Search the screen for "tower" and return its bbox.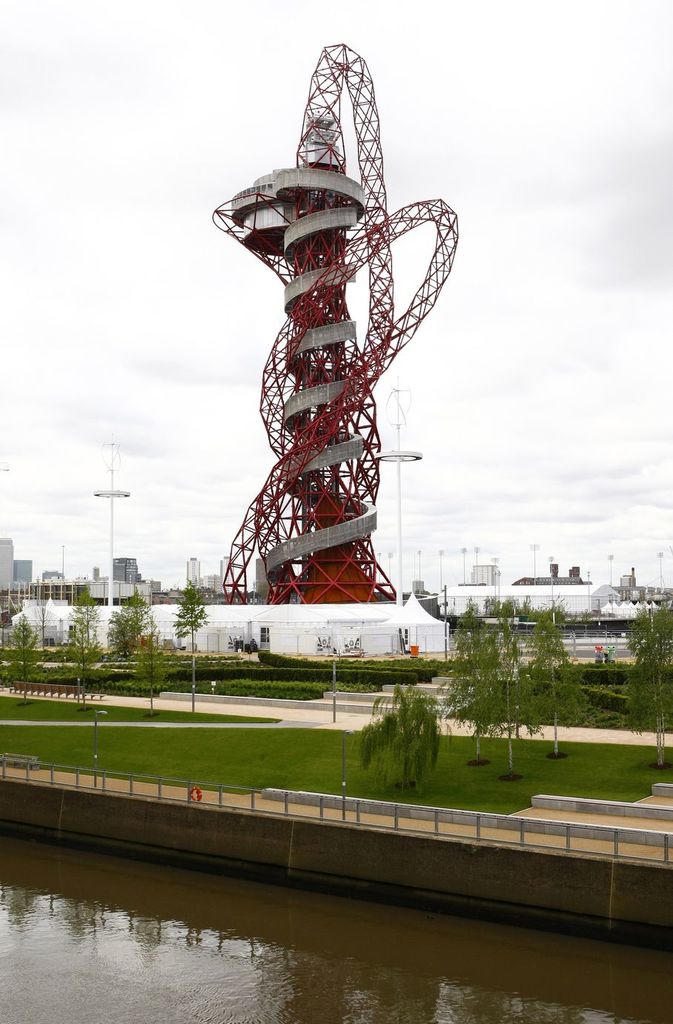
Found: <box>184,147,478,608</box>.
